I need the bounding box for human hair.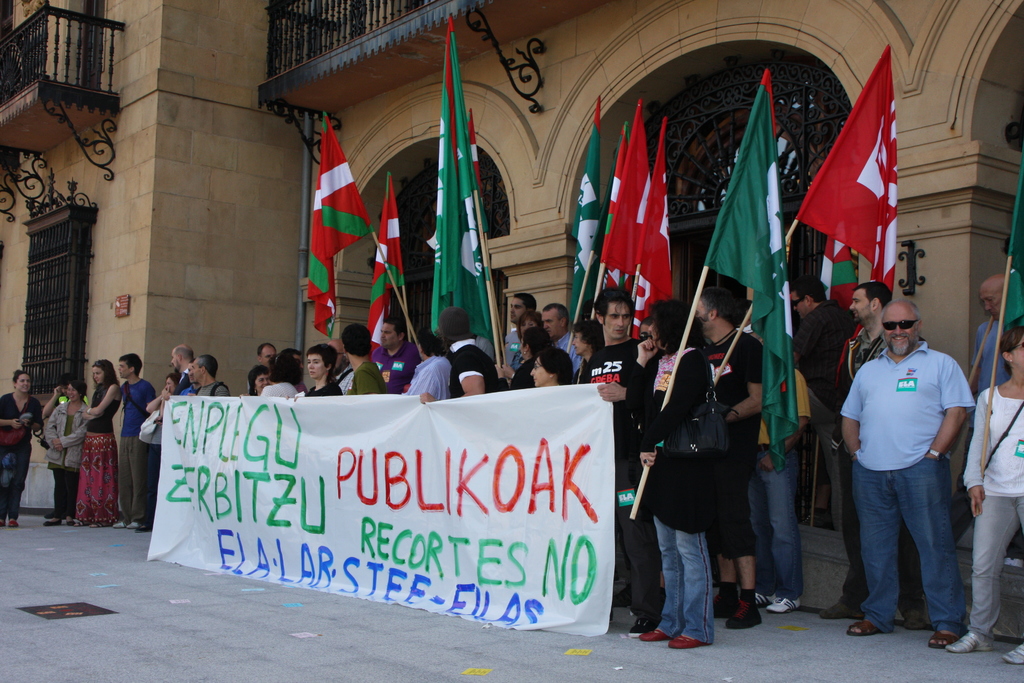
Here it is: bbox(515, 292, 536, 315).
